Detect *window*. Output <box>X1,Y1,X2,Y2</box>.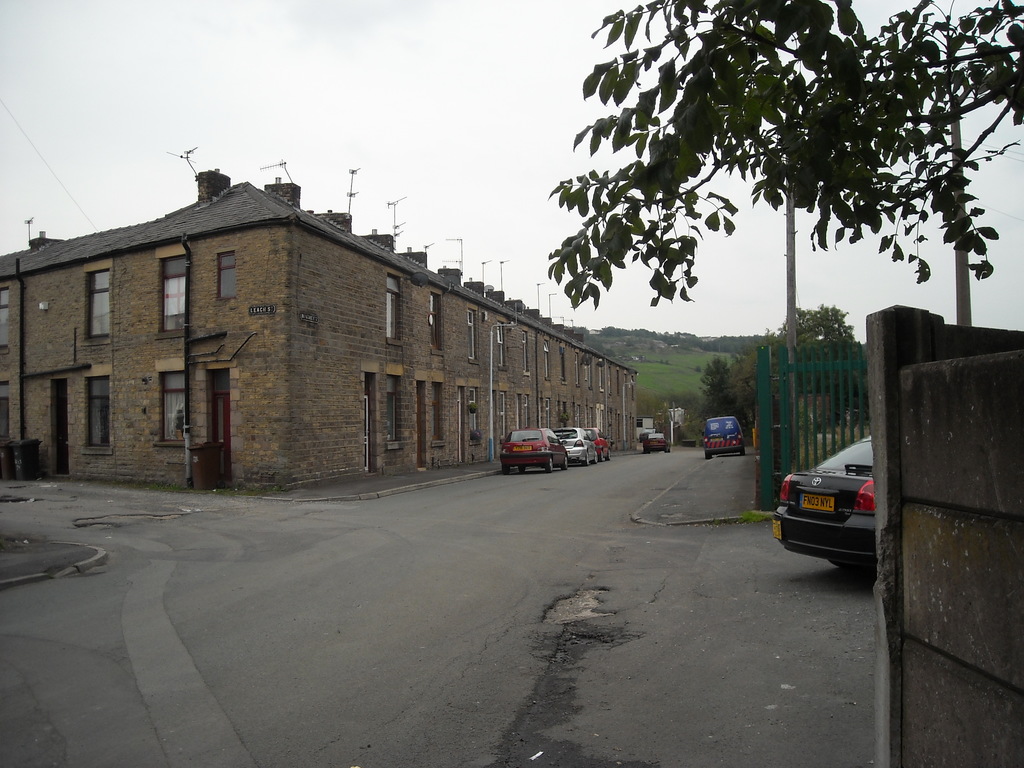
<box>218,252,234,299</box>.
